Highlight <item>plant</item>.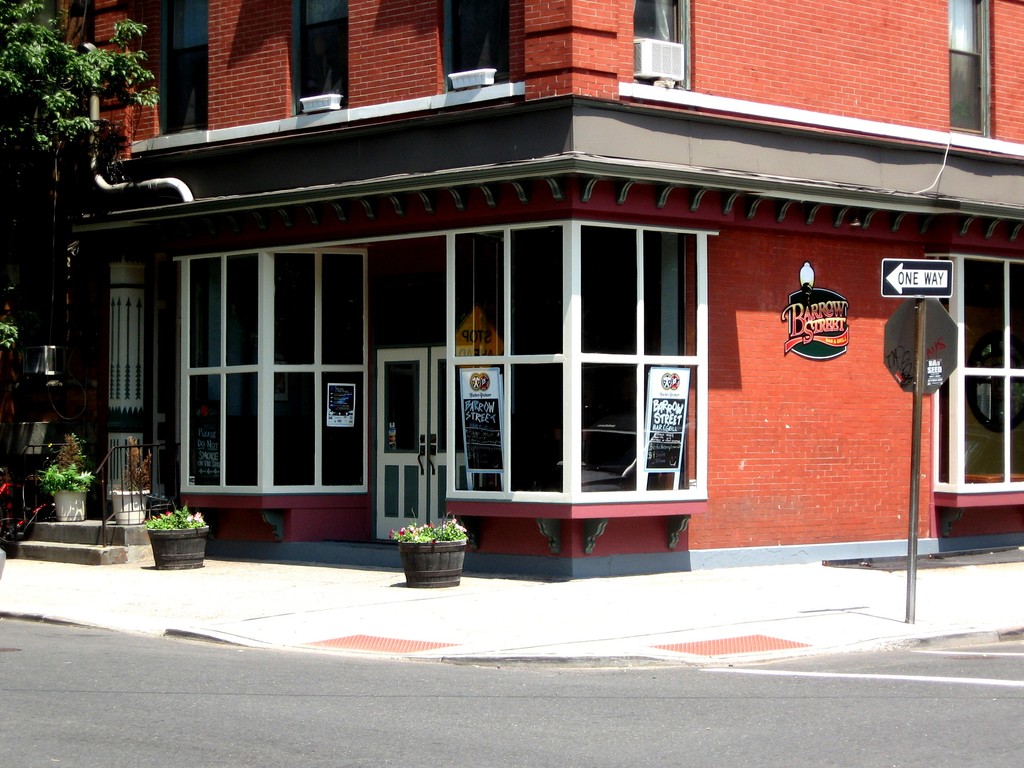
Highlighted region: (19, 415, 103, 522).
